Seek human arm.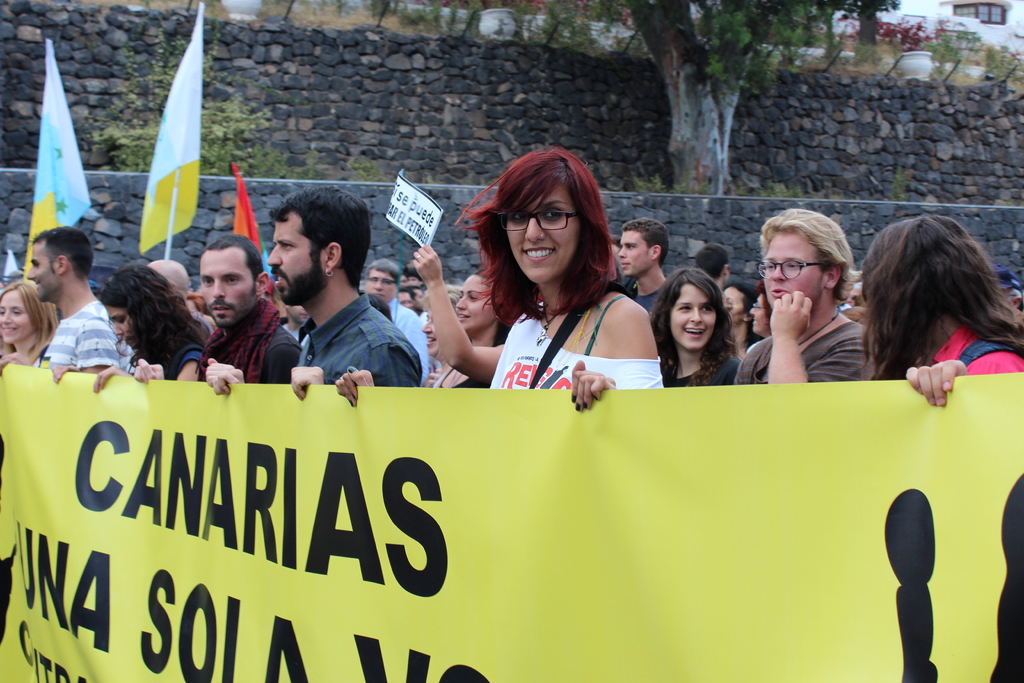
rect(51, 363, 80, 383).
